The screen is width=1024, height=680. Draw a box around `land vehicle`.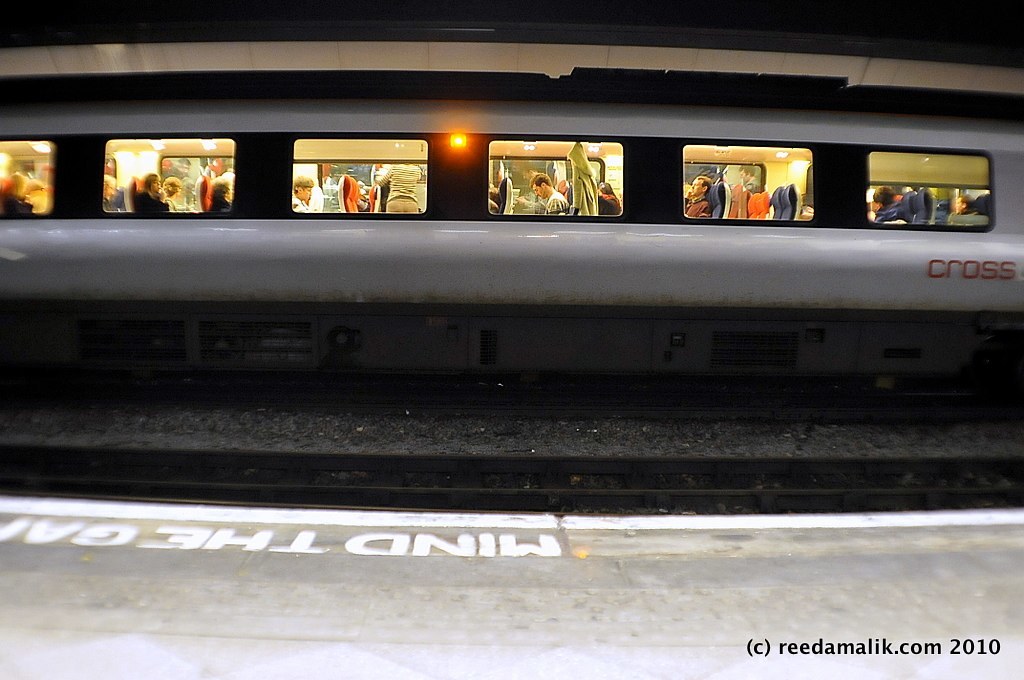
detection(144, 108, 1021, 448).
